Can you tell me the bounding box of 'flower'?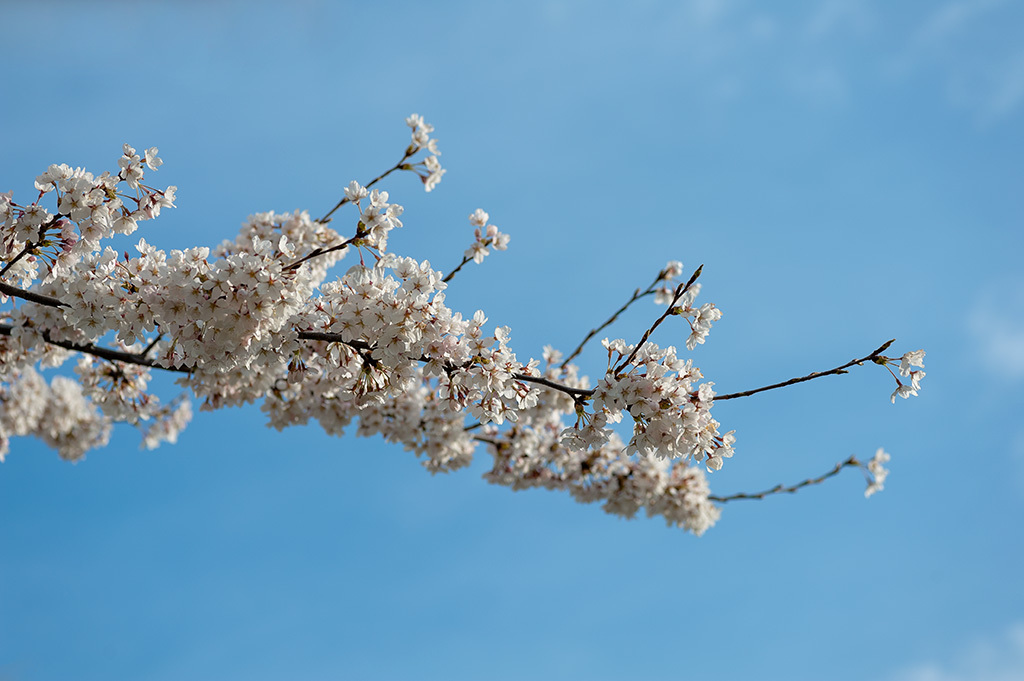
bbox=[900, 349, 922, 372].
